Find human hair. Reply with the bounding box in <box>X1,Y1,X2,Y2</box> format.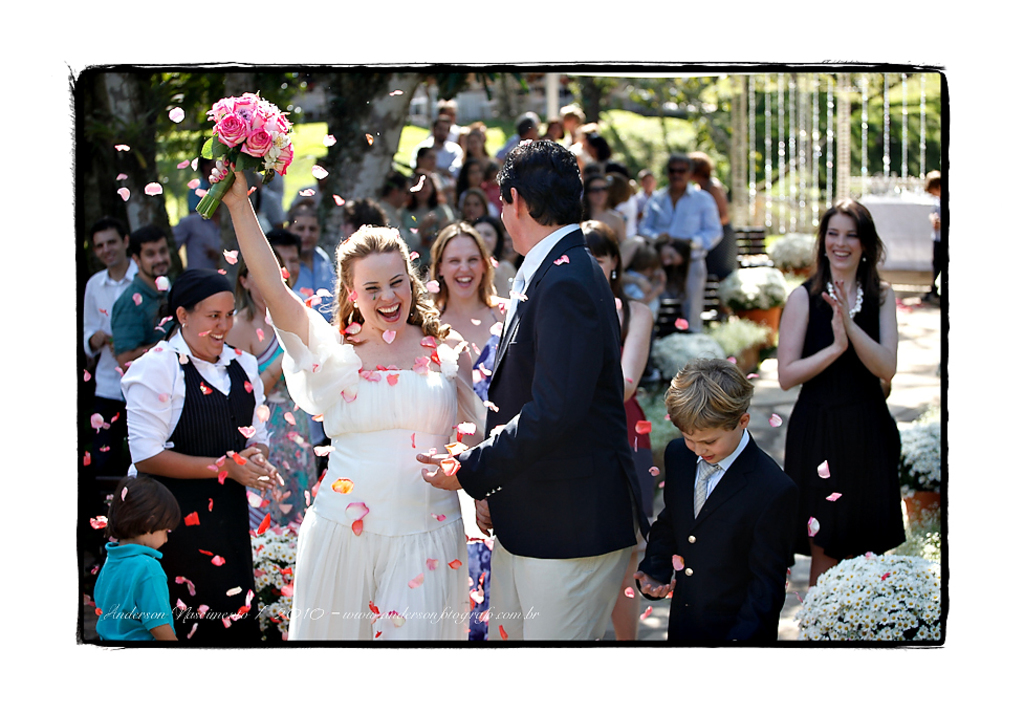
<box>492,136,587,224</box>.
